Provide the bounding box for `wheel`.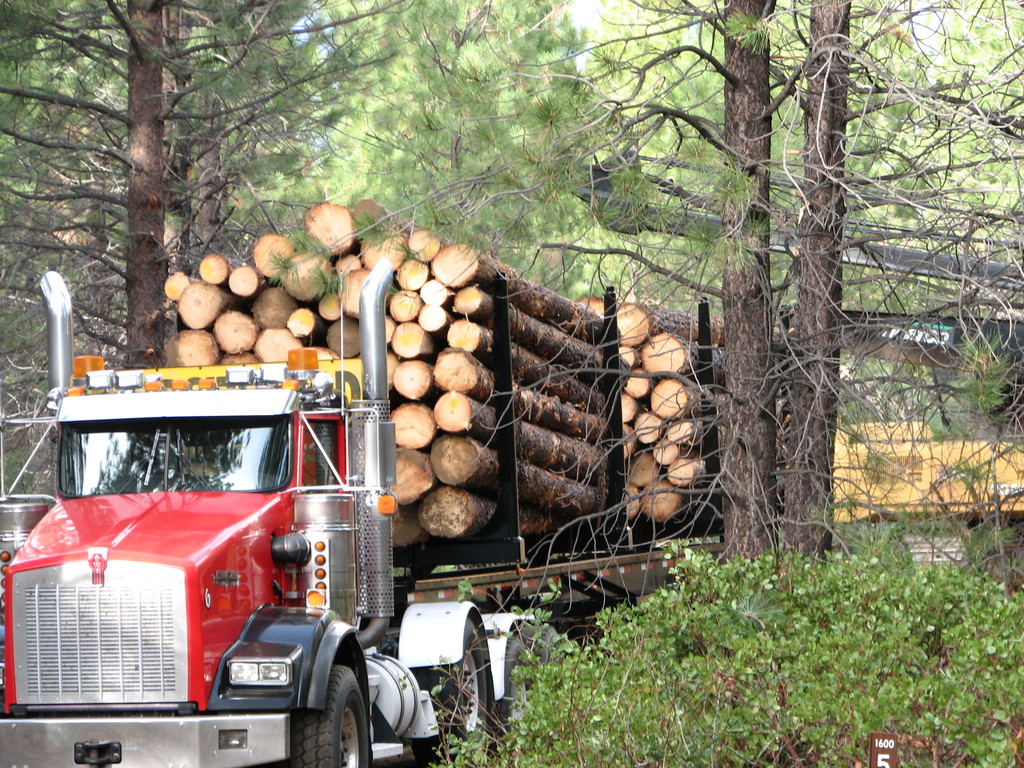
bbox=(512, 622, 559, 678).
